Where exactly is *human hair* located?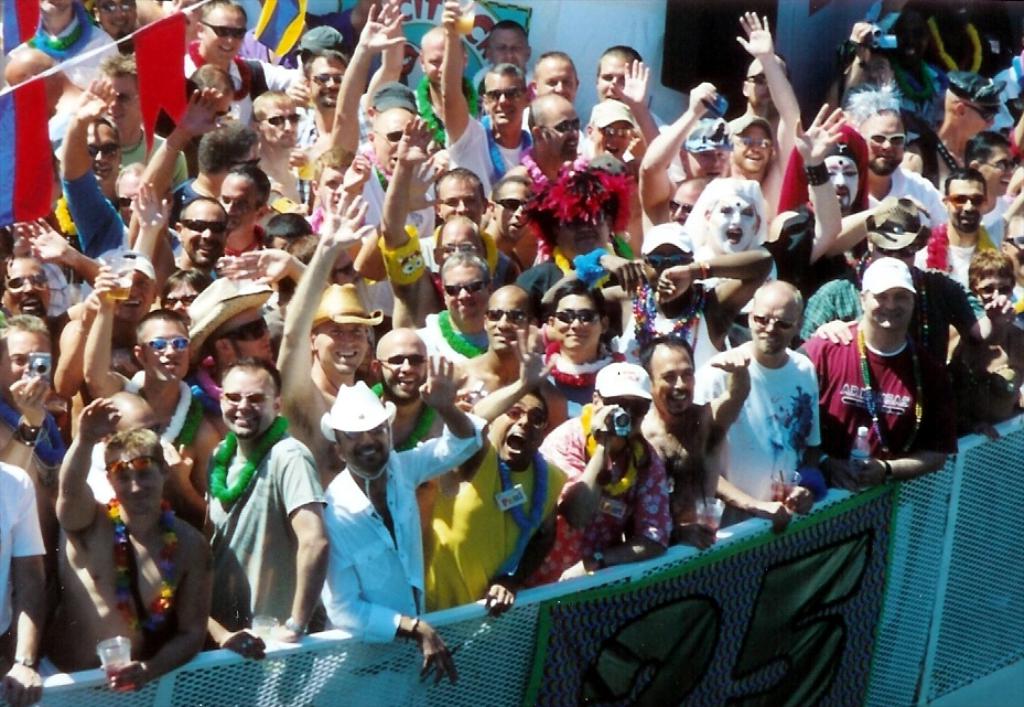
Its bounding box is 0/311/52/347.
